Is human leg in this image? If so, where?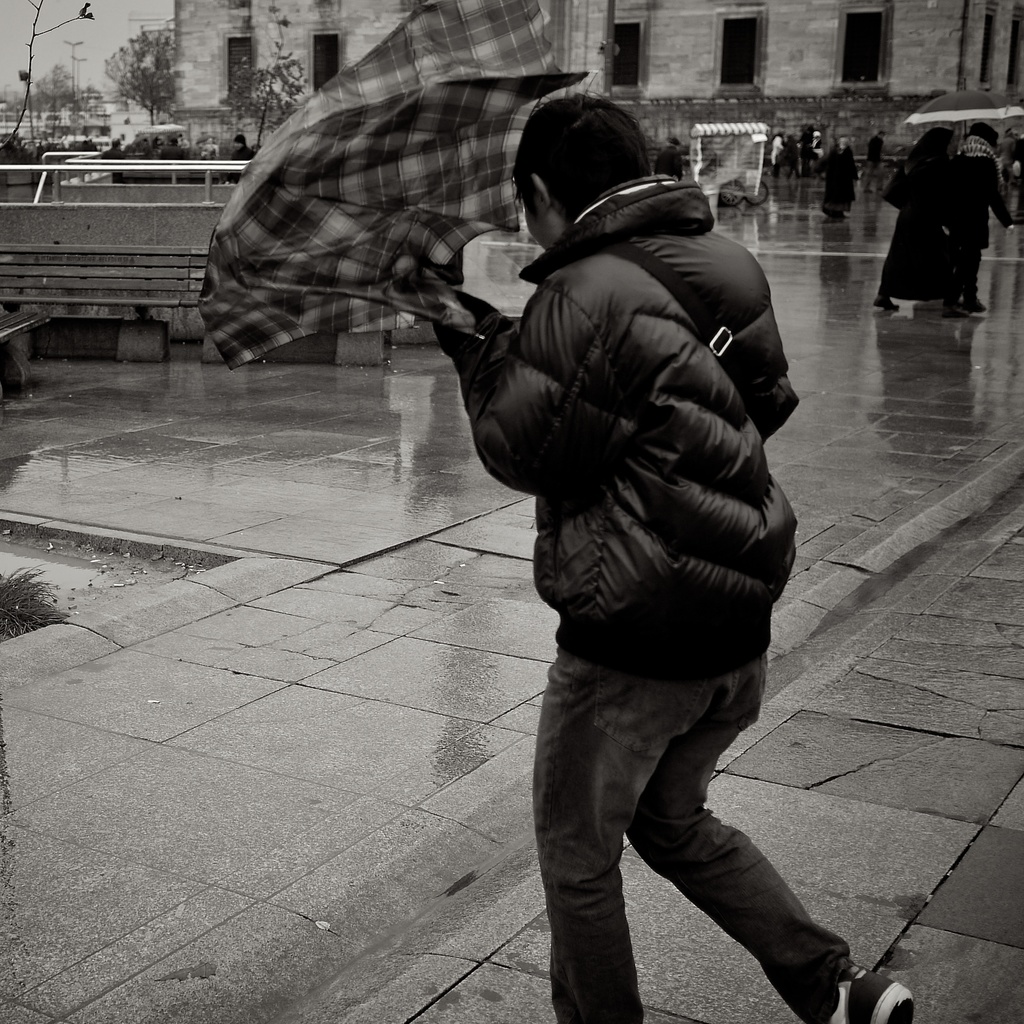
Yes, at left=632, top=655, right=918, bottom=1023.
